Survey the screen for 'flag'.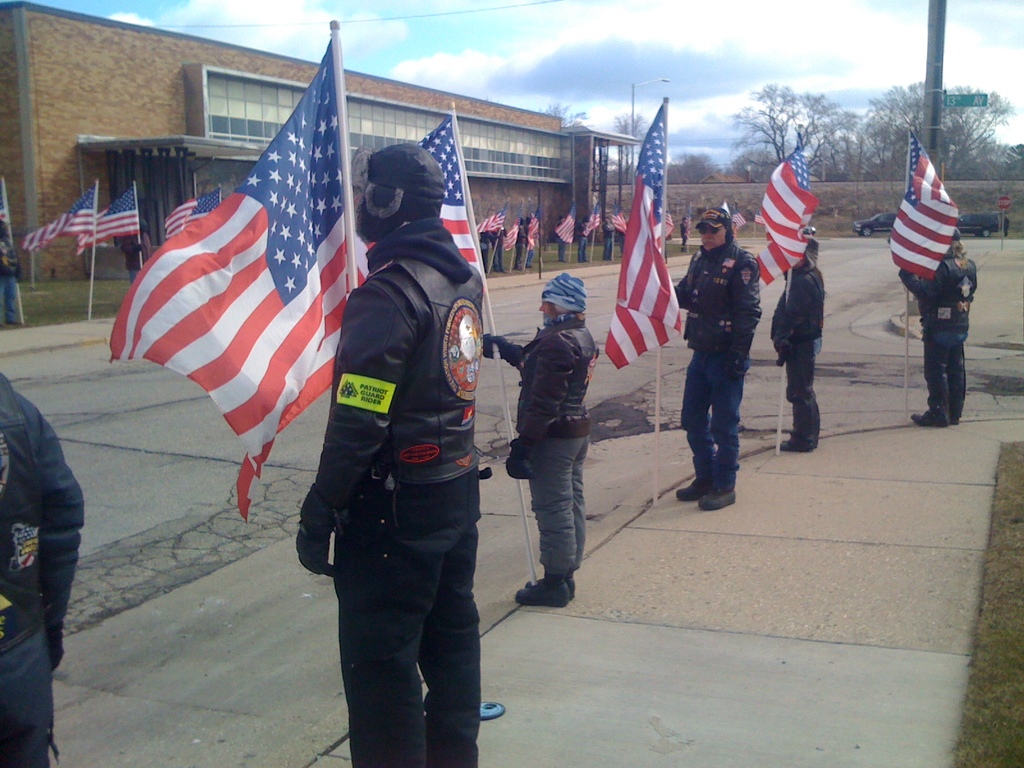
Survey found: bbox=(750, 137, 823, 284).
